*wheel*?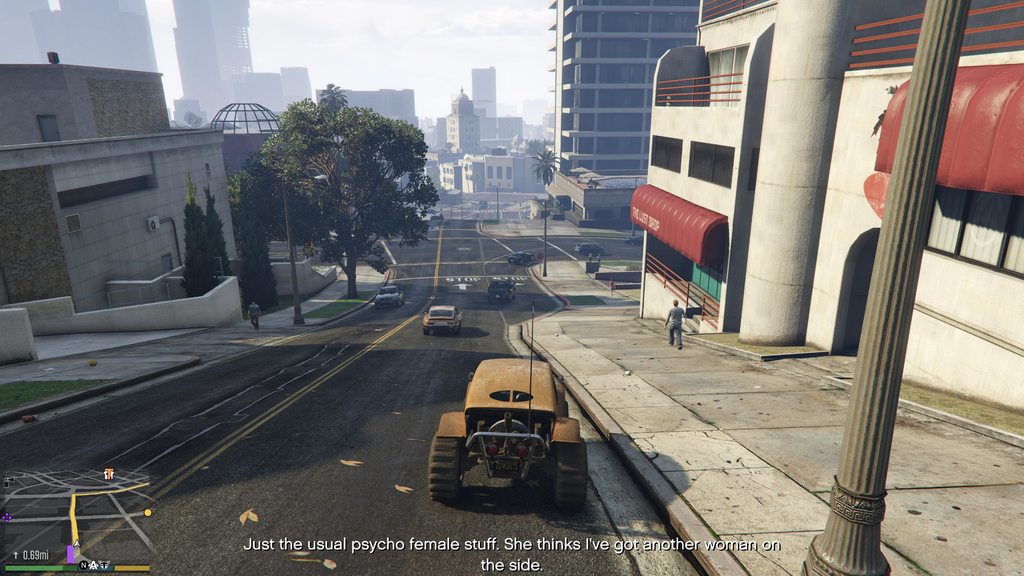
<bbox>553, 436, 590, 513</bbox>
